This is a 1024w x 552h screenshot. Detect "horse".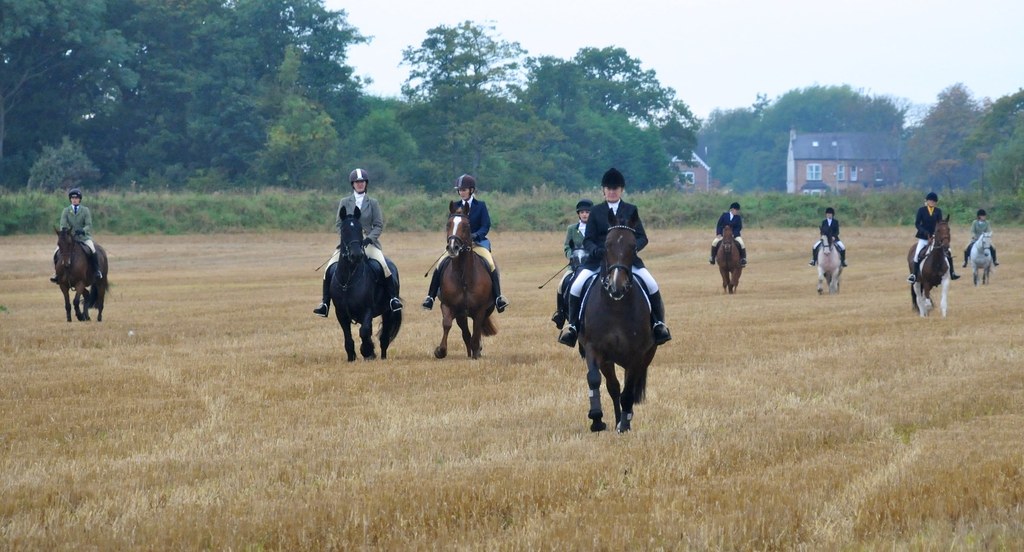
[x1=557, y1=271, x2=593, y2=319].
